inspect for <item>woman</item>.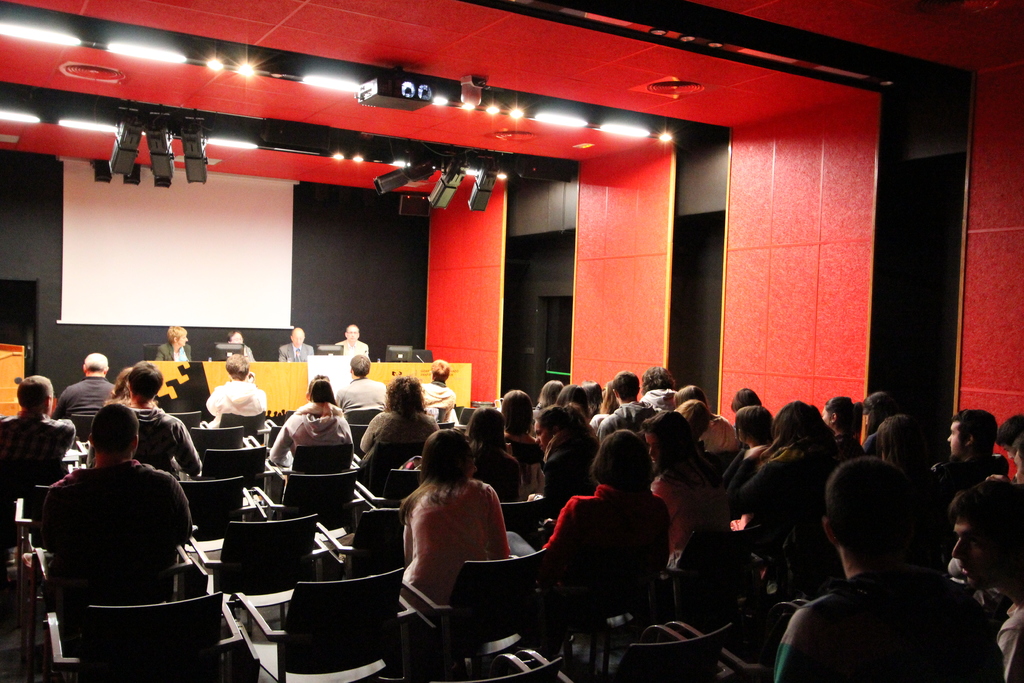
Inspection: 732:399:858:604.
